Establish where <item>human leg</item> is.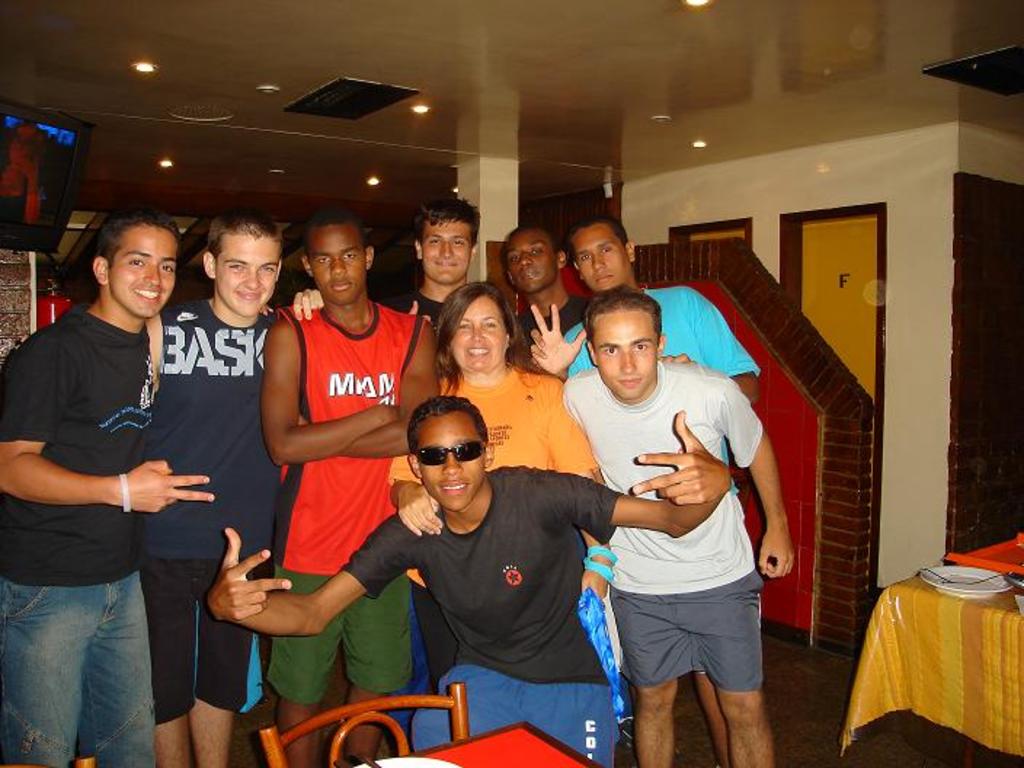
Established at [x1=109, y1=559, x2=252, y2=767].
